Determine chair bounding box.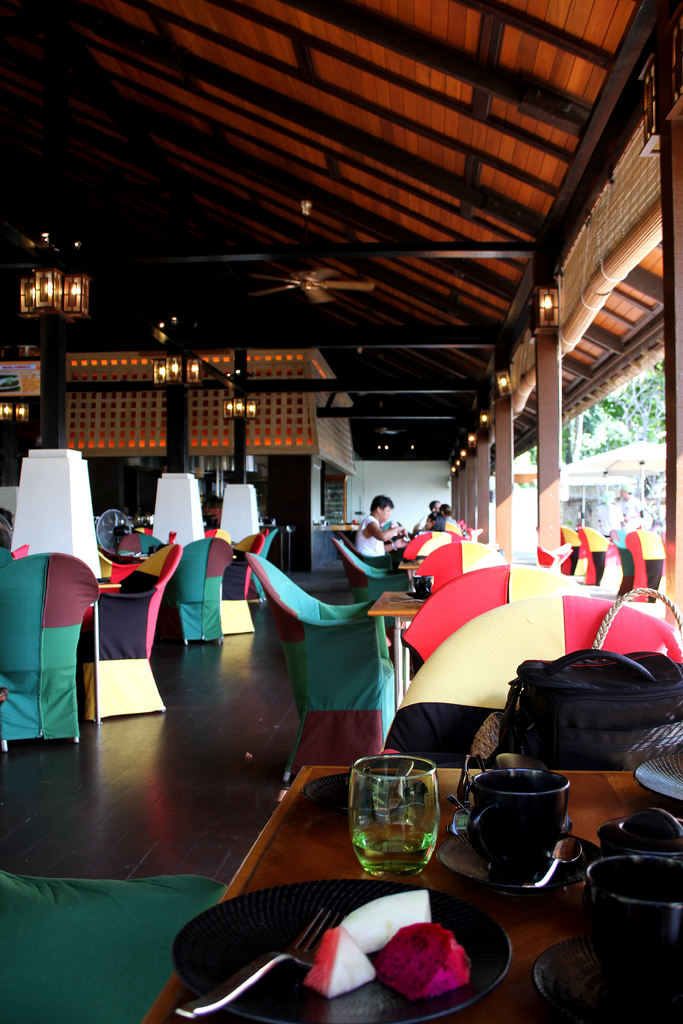
Determined: [x1=407, y1=536, x2=504, y2=595].
